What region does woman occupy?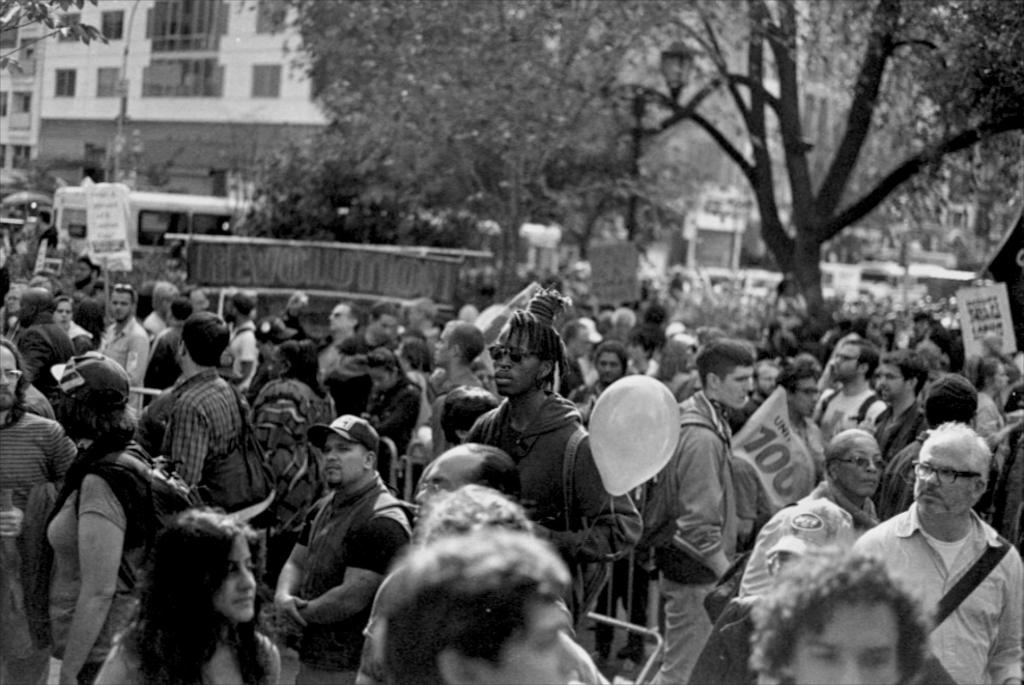
(90, 500, 278, 682).
